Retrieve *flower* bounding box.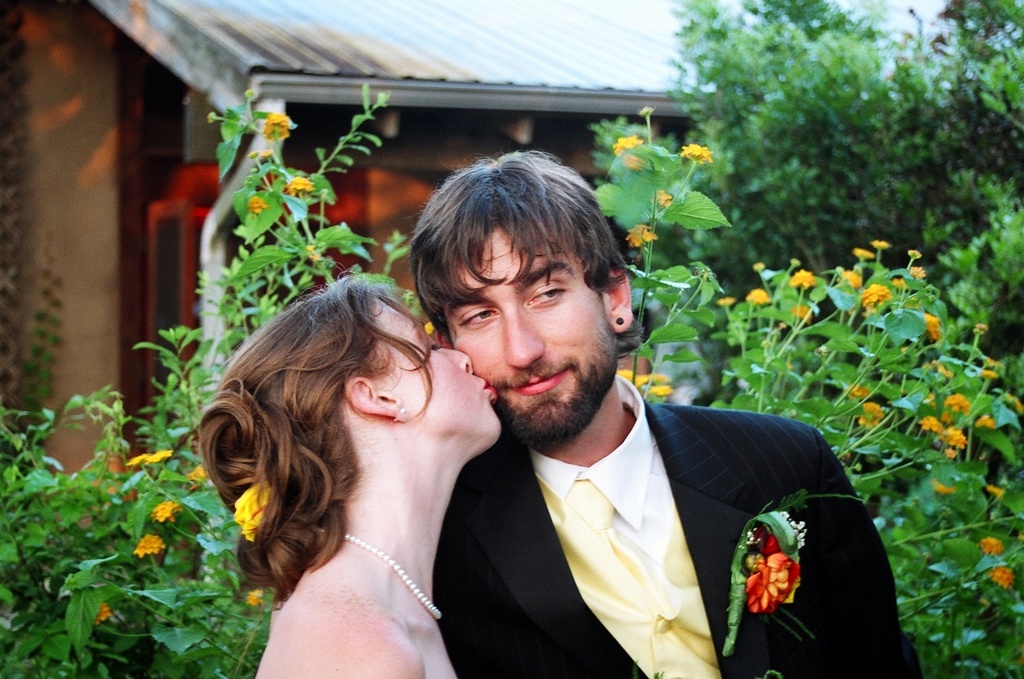
Bounding box: bbox=(90, 607, 109, 623).
